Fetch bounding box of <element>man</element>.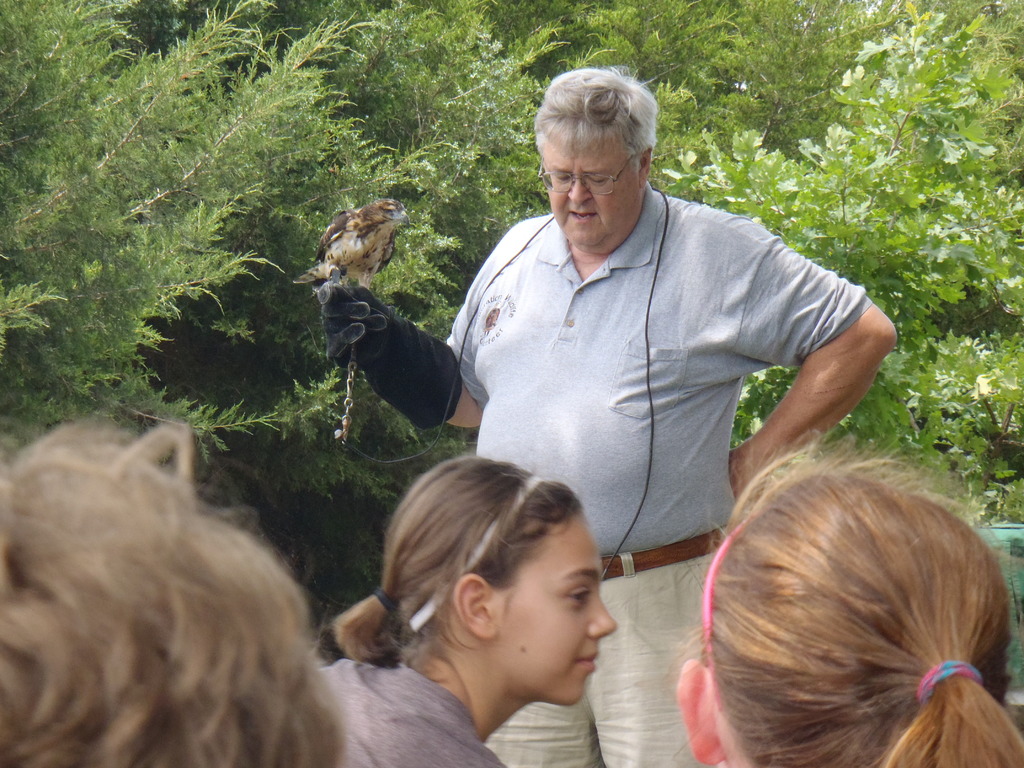
Bbox: left=316, top=60, right=897, bottom=767.
